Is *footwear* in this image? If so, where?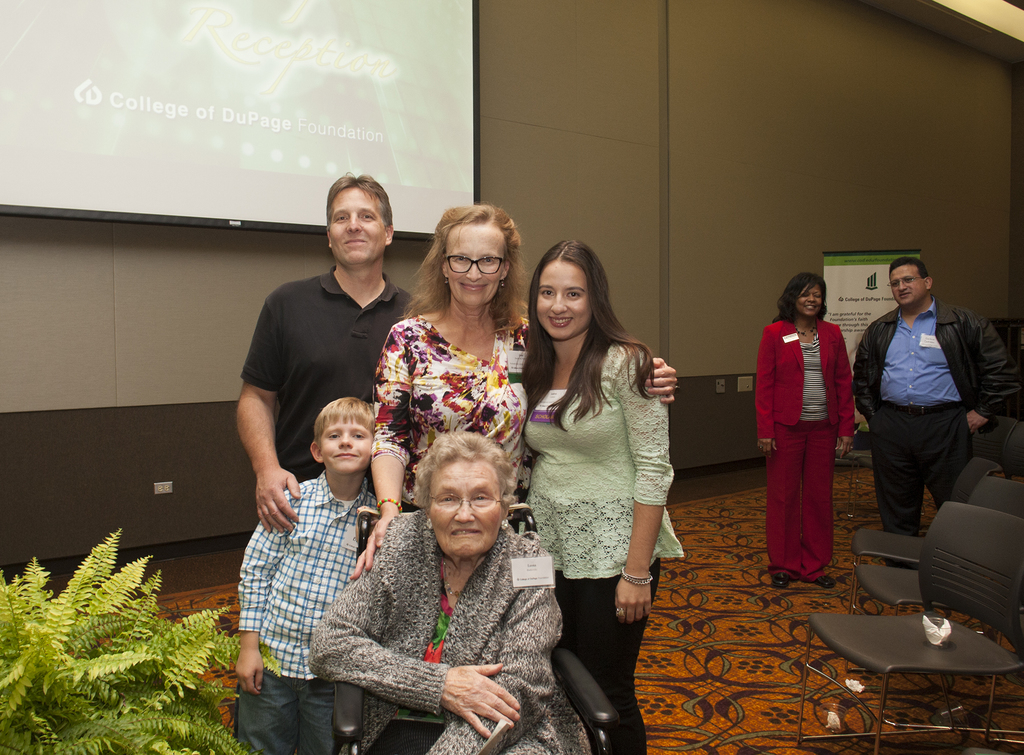
Yes, at (768,567,793,592).
